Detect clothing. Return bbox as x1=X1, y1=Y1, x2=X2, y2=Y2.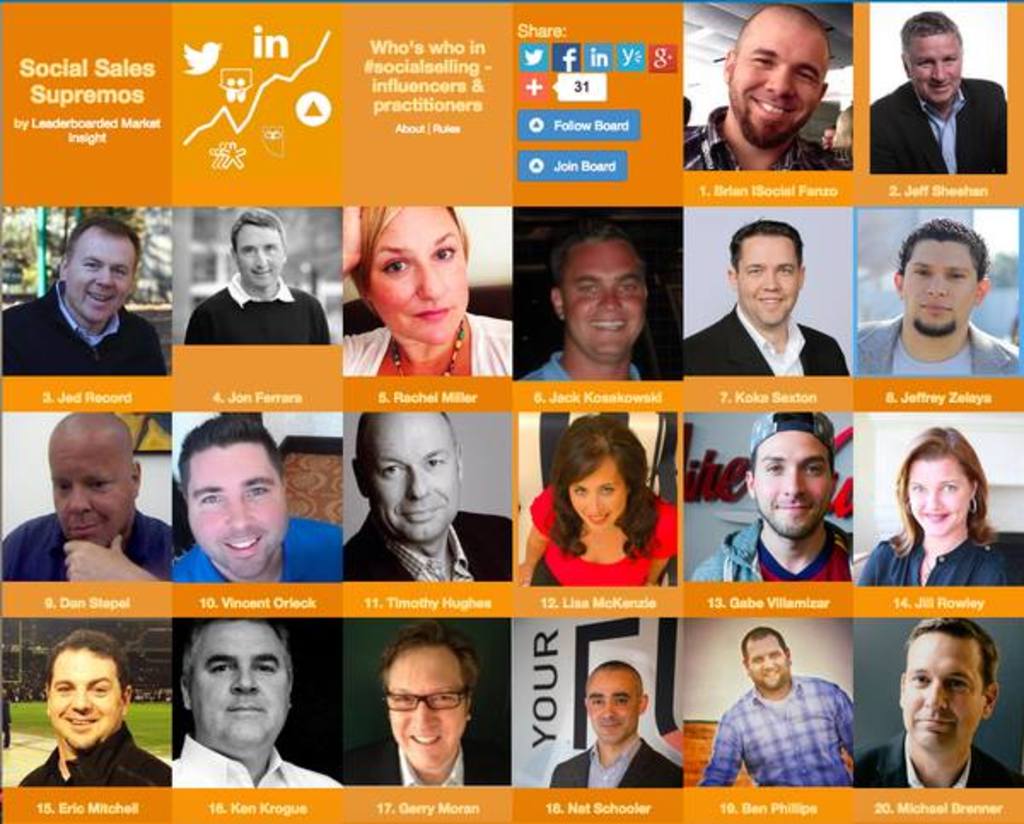
x1=181, y1=275, x2=336, y2=345.
